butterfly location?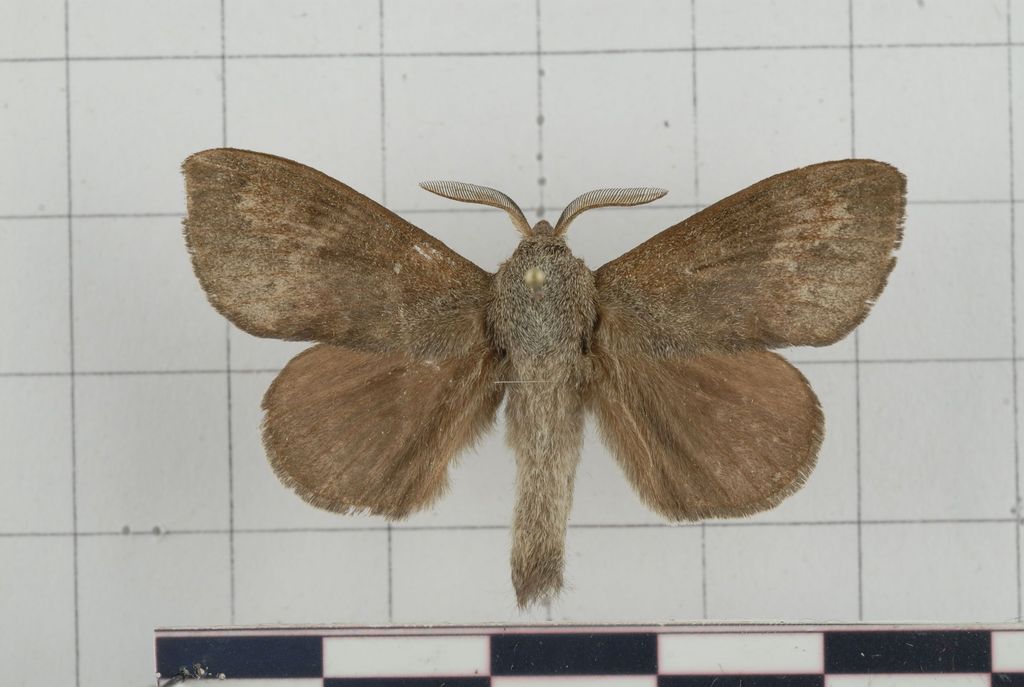
detection(180, 136, 896, 574)
